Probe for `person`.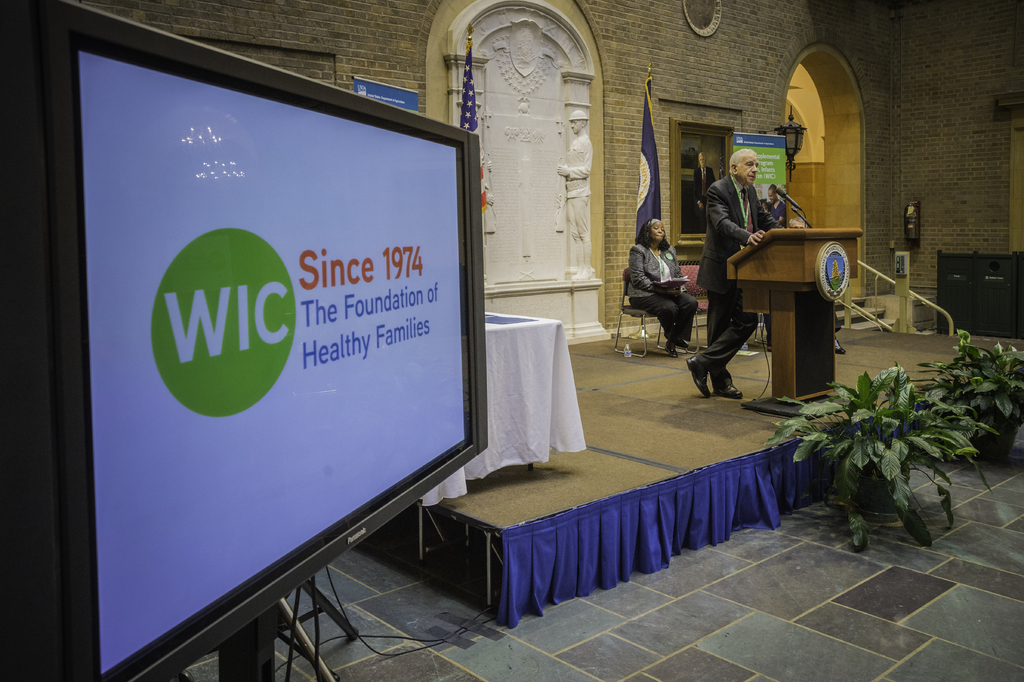
Probe result: bbox=[761, 184, 787, 230].
